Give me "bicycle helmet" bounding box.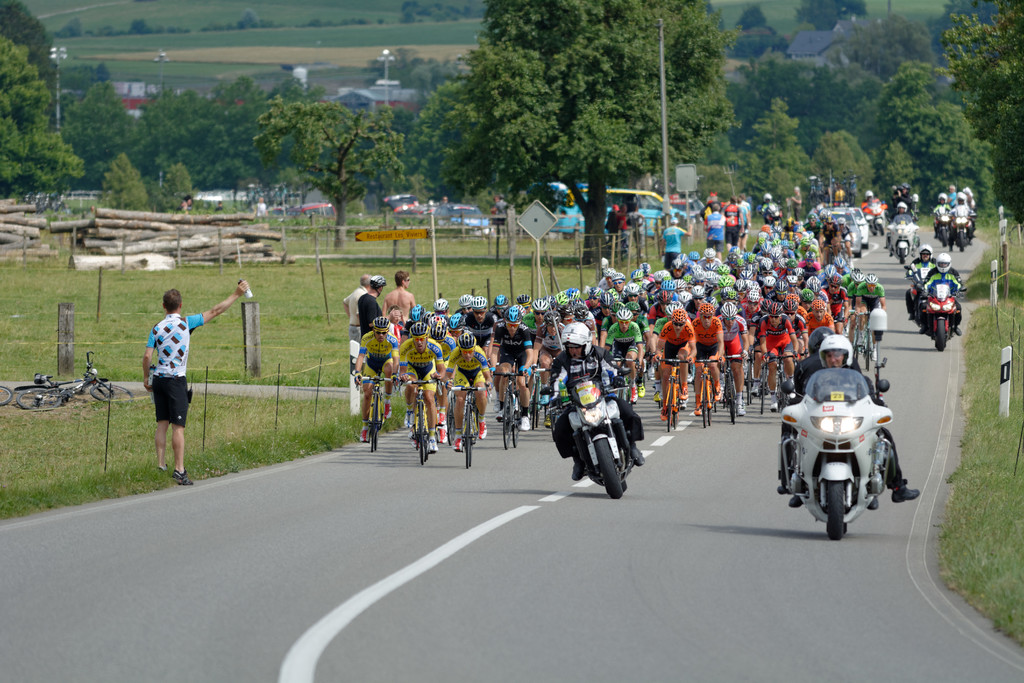
left=826, top=265, right=833, bottom=274.
